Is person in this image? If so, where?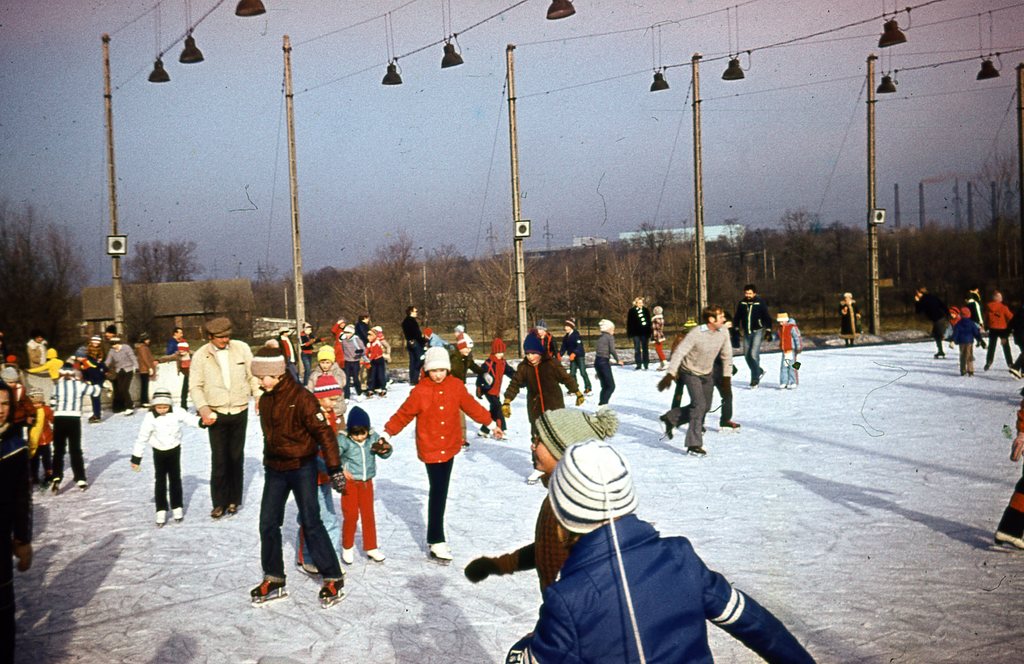
Yes, at <box>657,303,732,456</box>.
